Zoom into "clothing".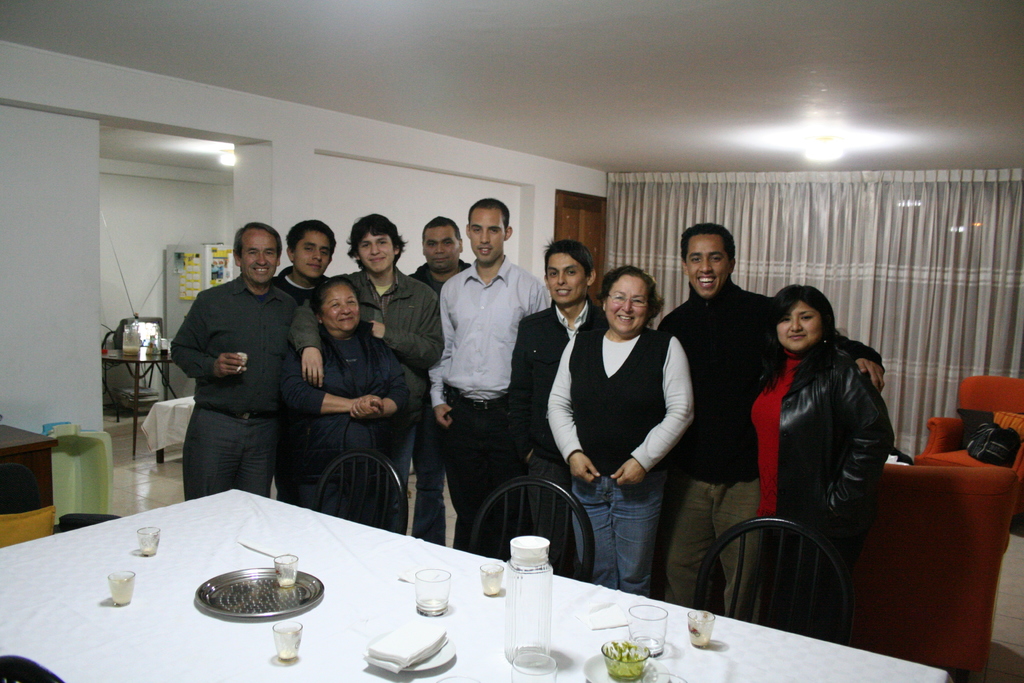
Zoom target: (159,241,314,522).
